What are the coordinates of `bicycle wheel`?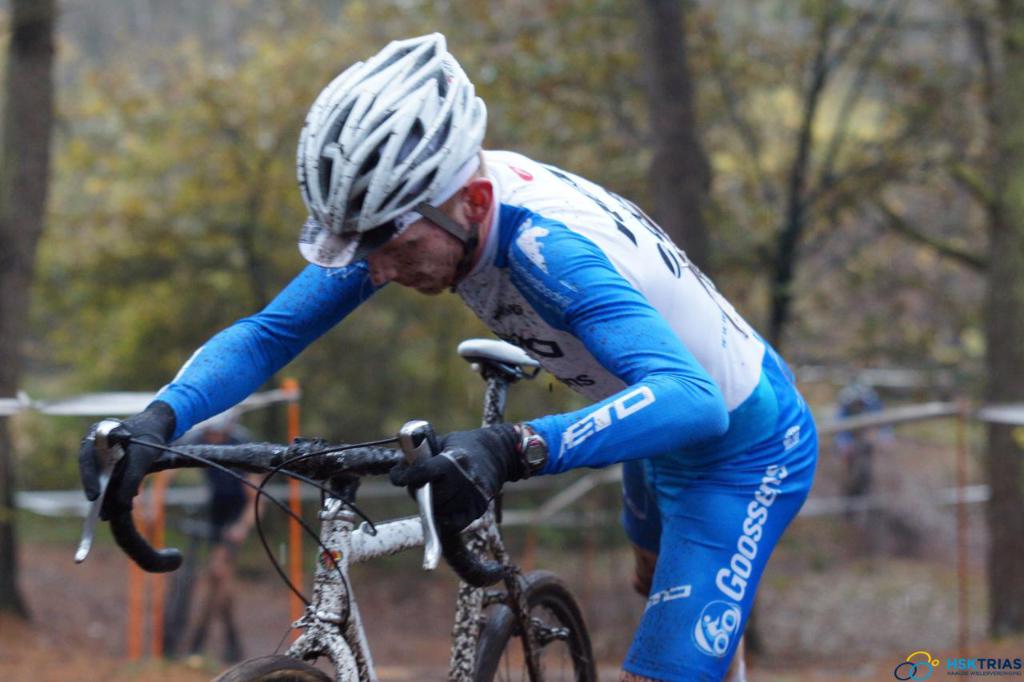
region(472, 564, 605, 681).
